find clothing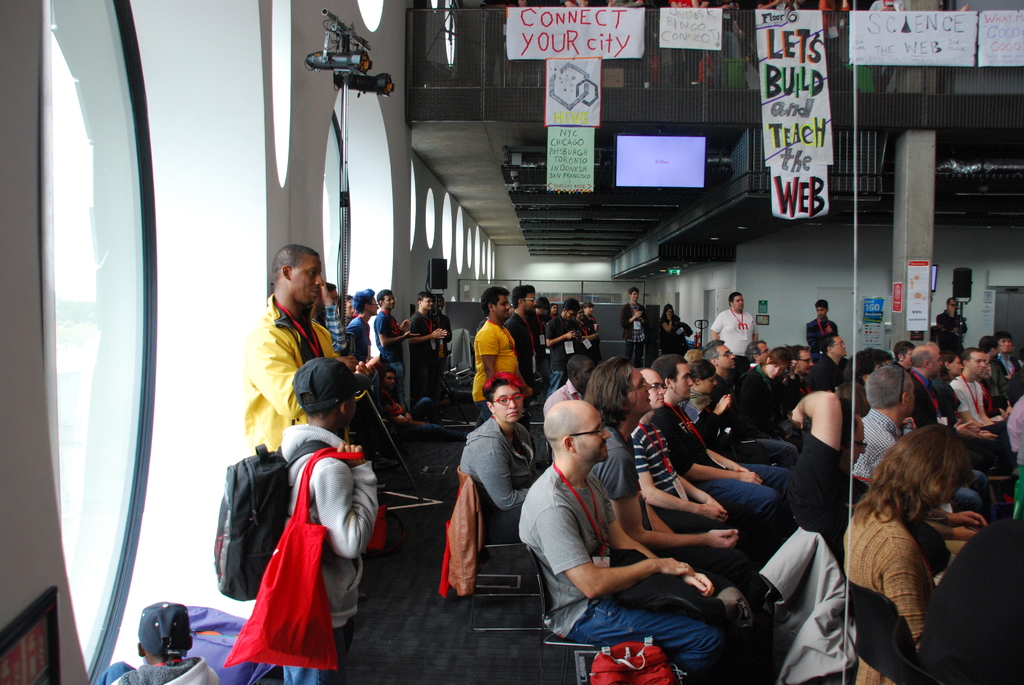
<bbox>808, 319, 838, 362</bbox>
